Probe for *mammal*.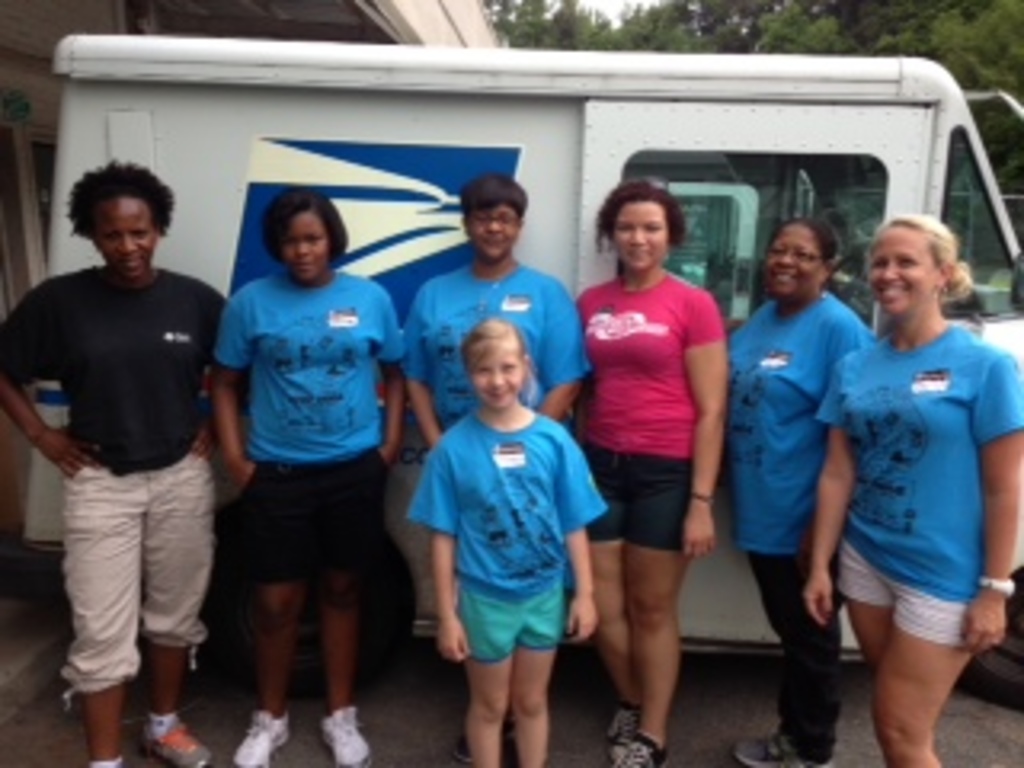
Probe result: {"x1": 560, "y1": 179, "x2": 730, "y2": 765}.
